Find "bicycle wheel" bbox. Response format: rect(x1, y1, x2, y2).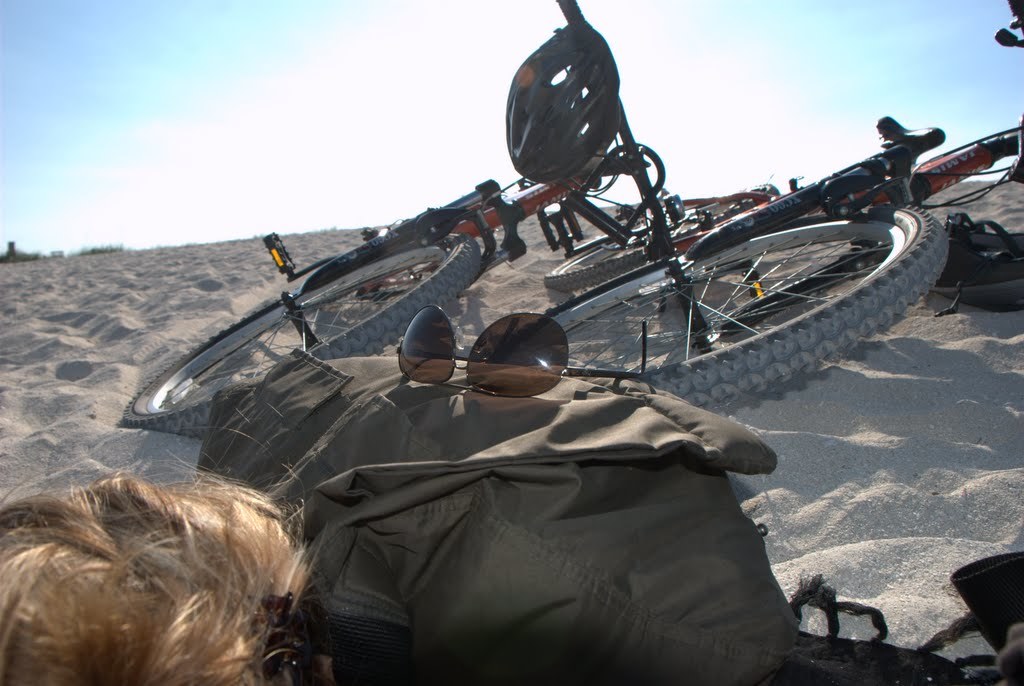
rect(118, 227, 483, 443).
